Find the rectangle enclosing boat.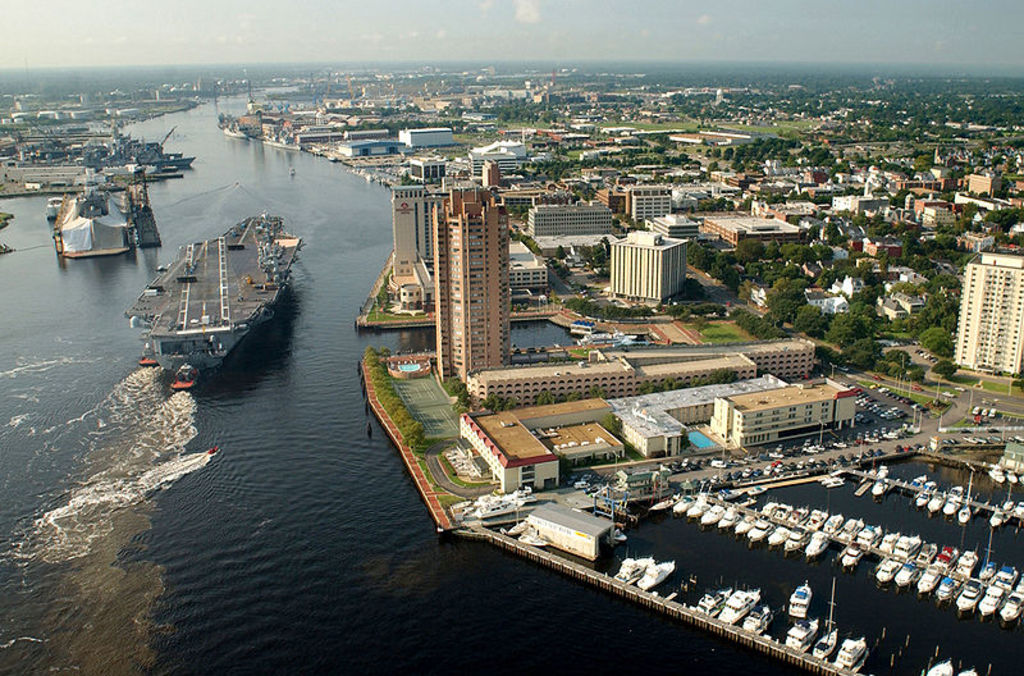
835, 635, 868, 675.
